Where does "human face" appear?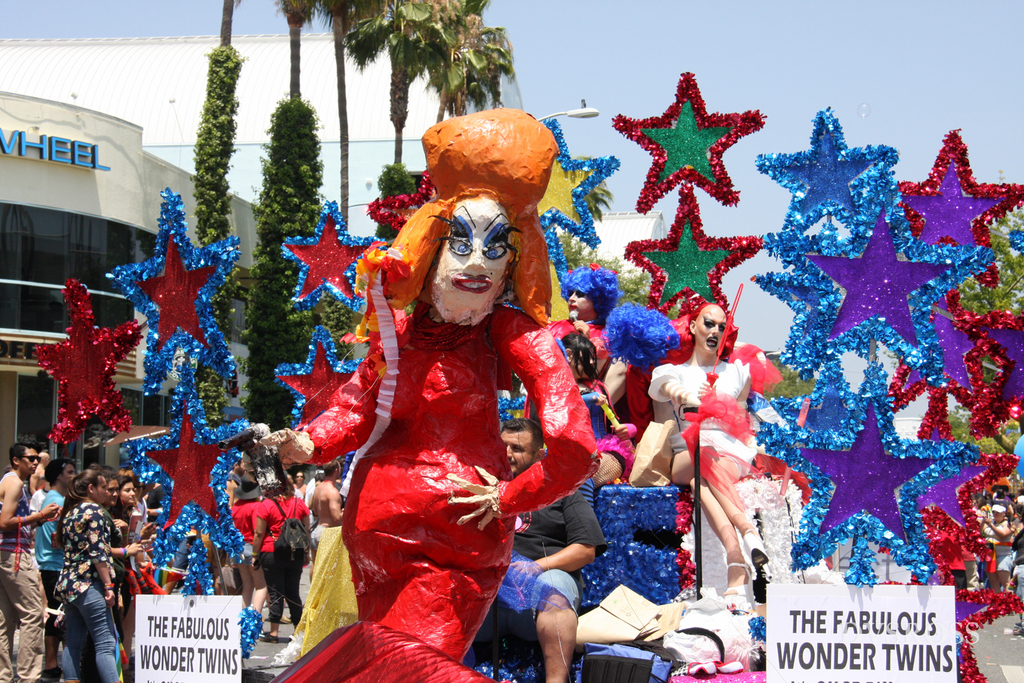
Appears at region(422, 209, 522, 314).
